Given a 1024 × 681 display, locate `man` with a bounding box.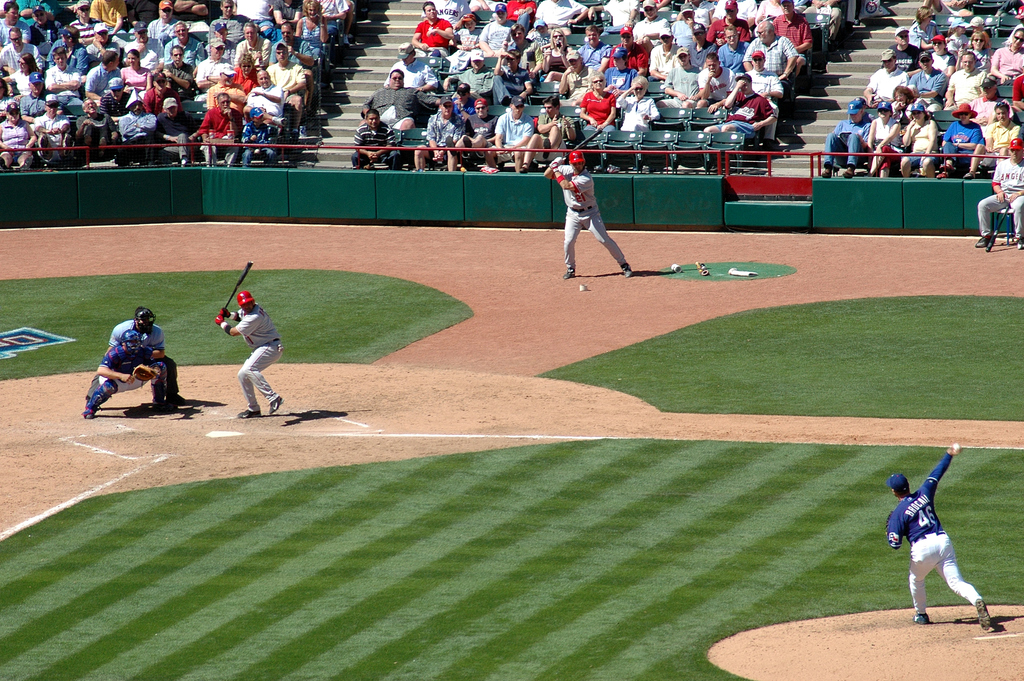
Located: detection(361, 71, 440, 131).
